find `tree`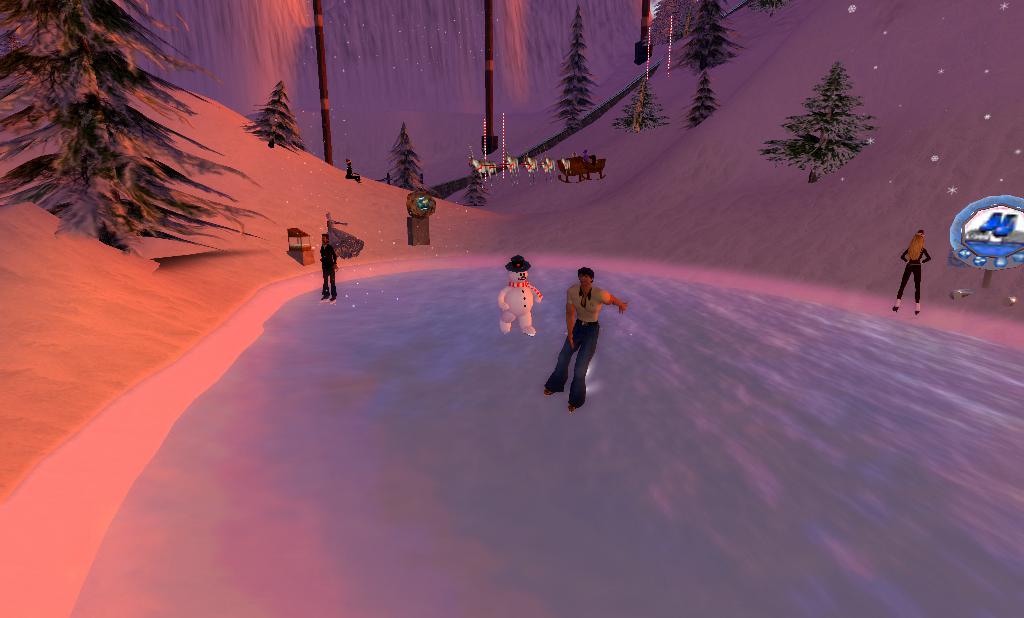
l=399, t=131, r=429, b=190
